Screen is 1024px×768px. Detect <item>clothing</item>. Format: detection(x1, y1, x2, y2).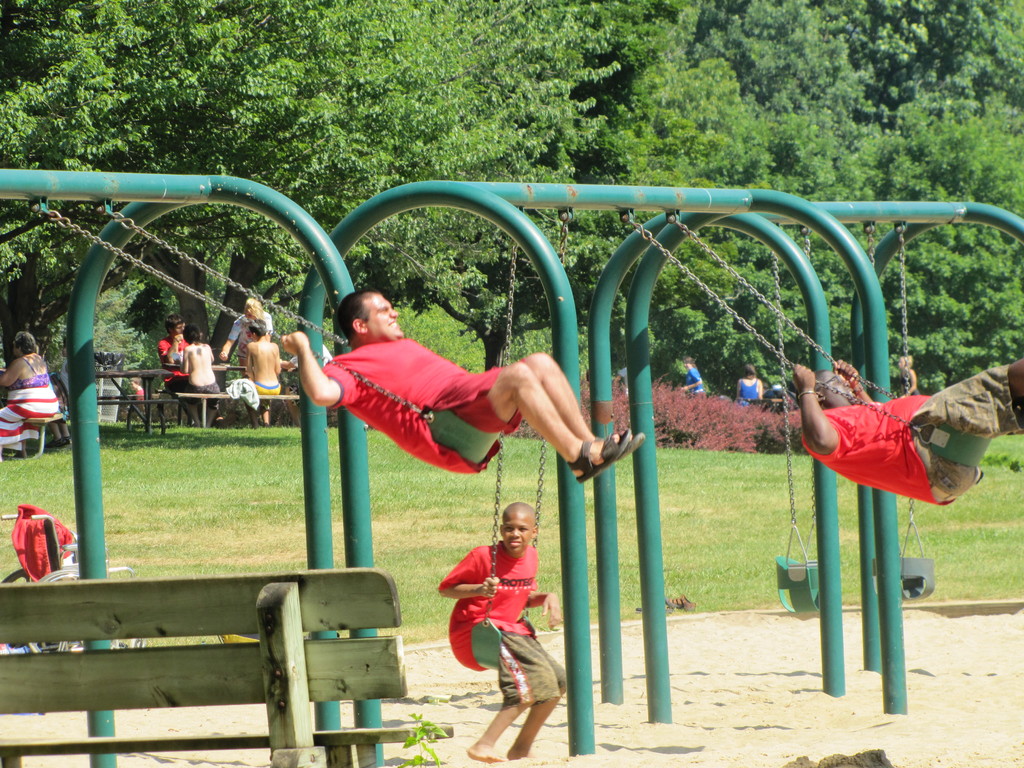
detection(739, 376, 762, 405).
